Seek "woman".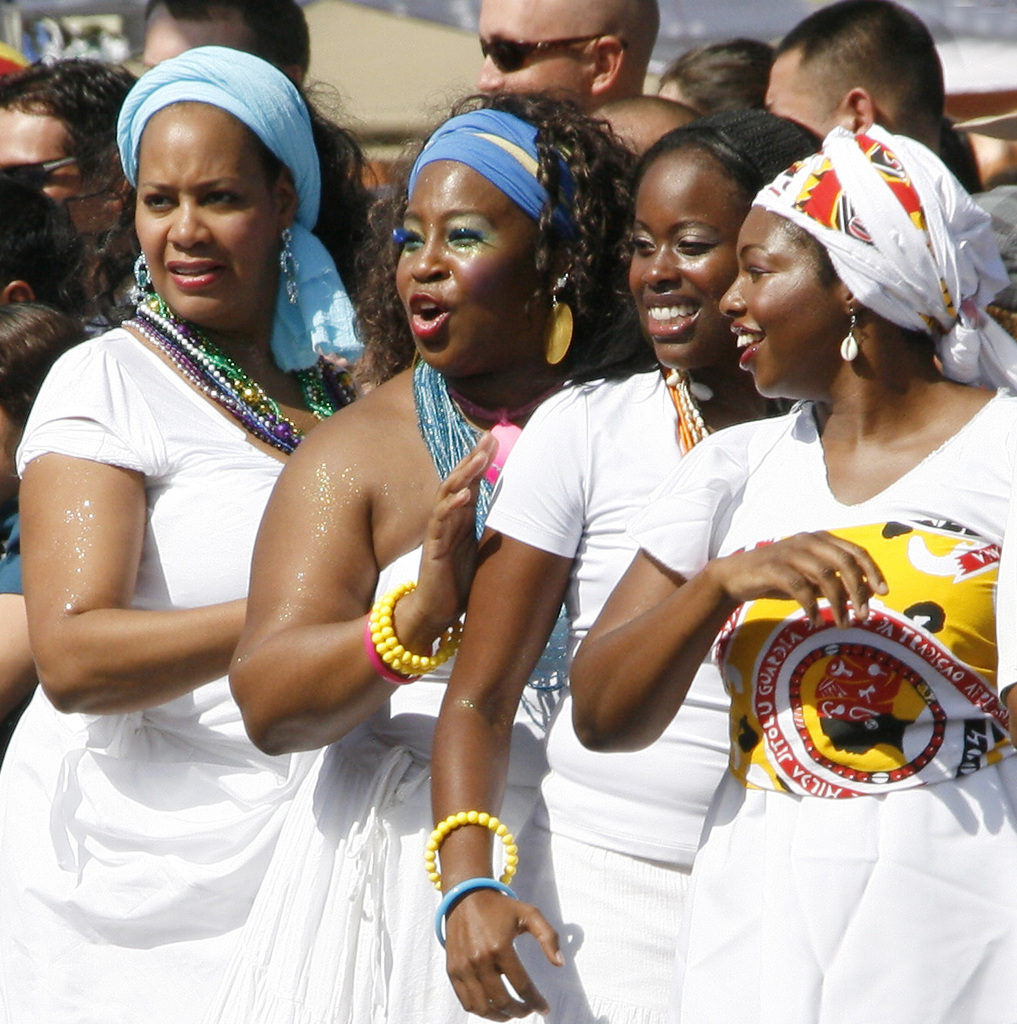
209, 92, 642, 1023.
